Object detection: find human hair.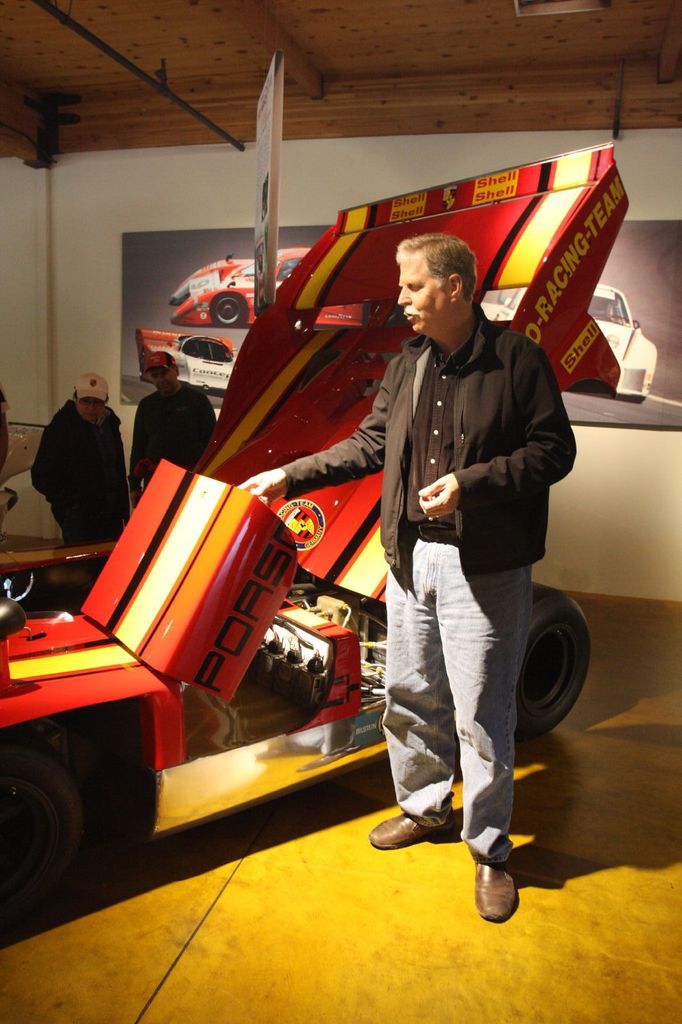
box=[392, 234, 480, 313].
